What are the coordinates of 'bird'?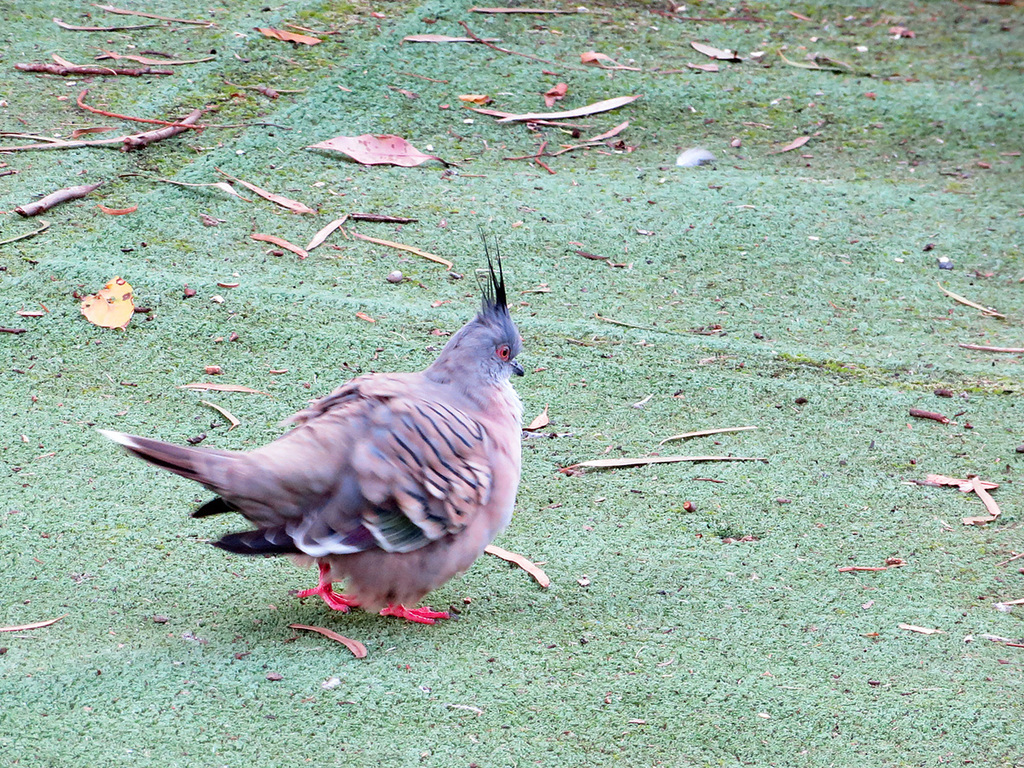
Rect(107, 252, 539, 653).
